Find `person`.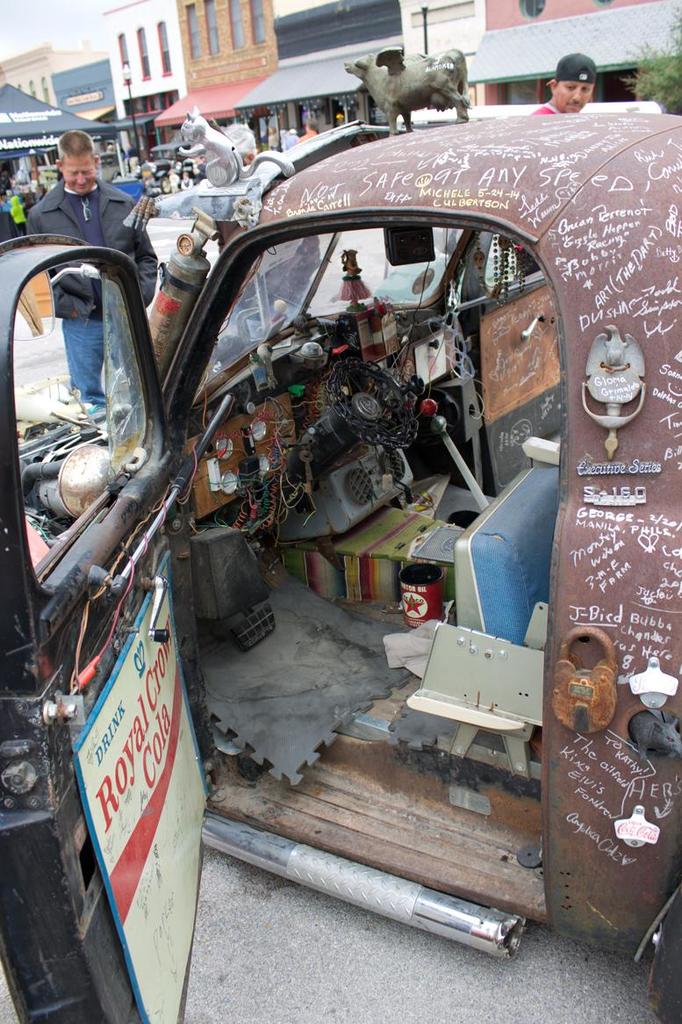
(24,136,141,271).
